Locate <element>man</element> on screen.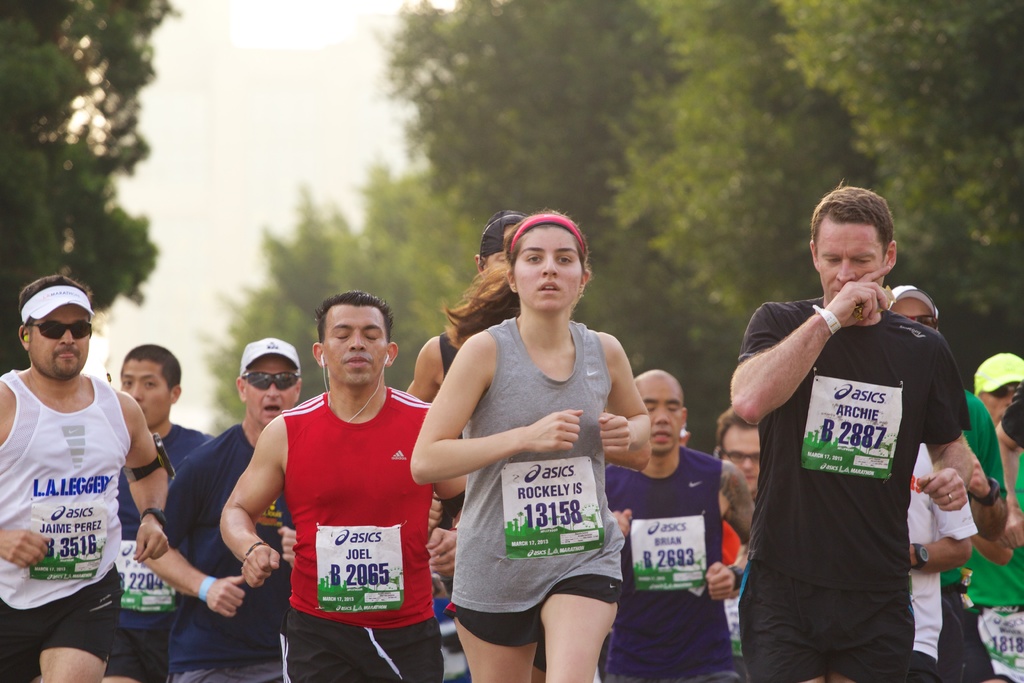
On screen at x1=604 y1=366 x2=758 y2=682.
